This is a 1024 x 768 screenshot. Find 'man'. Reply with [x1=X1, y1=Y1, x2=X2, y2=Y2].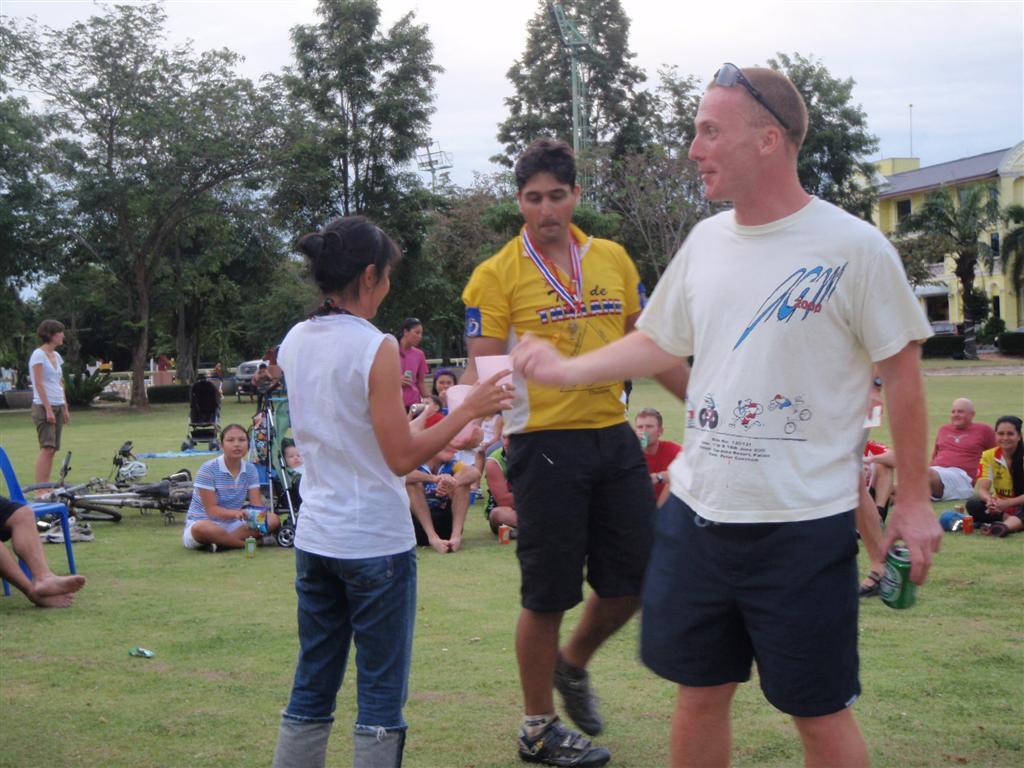
[x1=489, y1=436, x2=524, y2=540].
